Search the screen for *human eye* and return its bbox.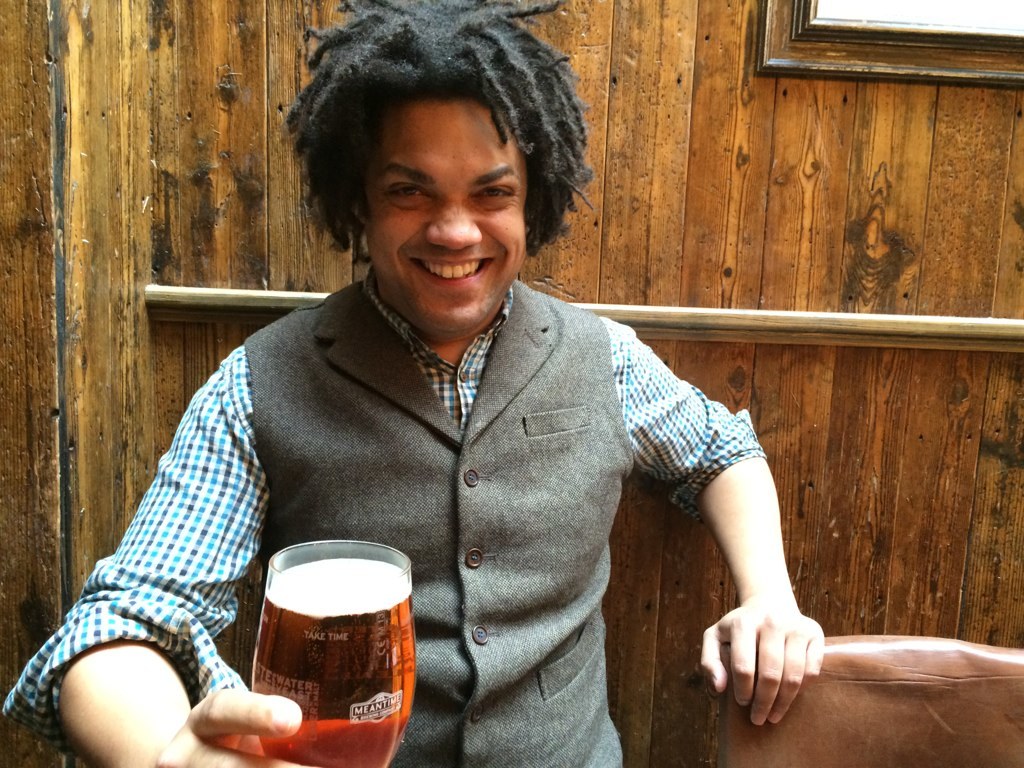
Found: (x1=474, y1=180, x2=514, y2=204).
